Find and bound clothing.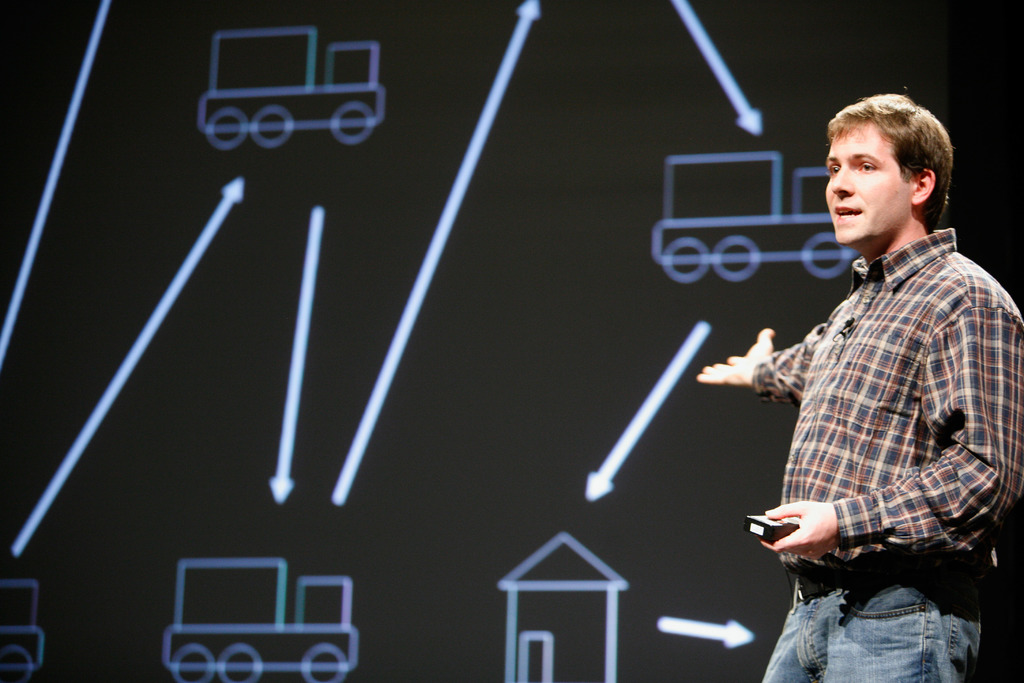
Bound: {"left": 724, "top": 181, "right": 1007, "bottom": 636}.
